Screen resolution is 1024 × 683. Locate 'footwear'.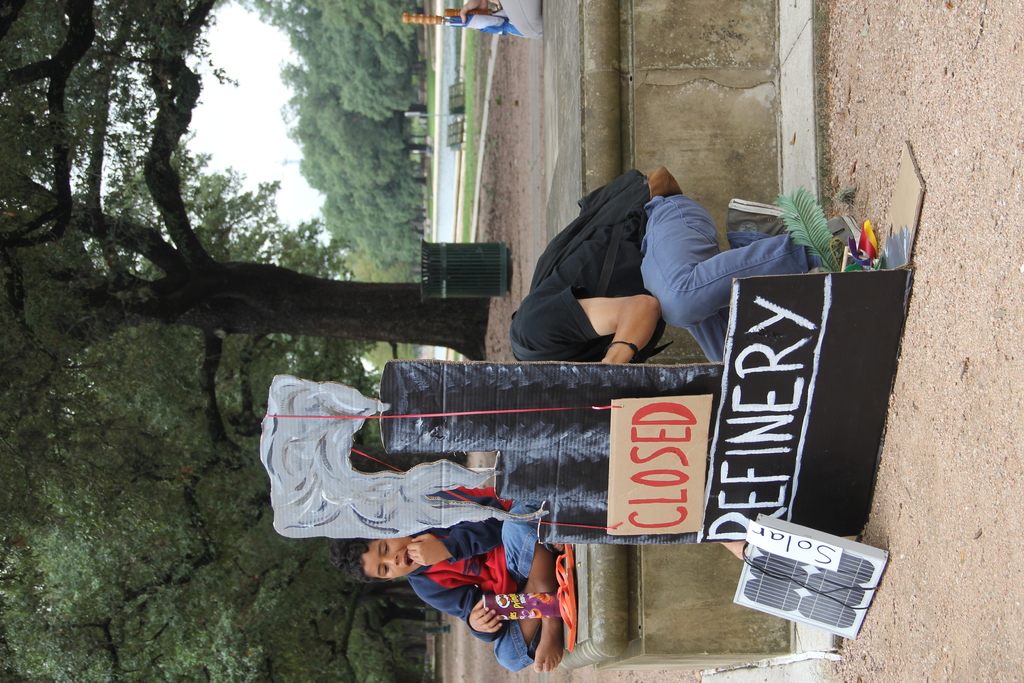
<region>826, 211, 863, 252</region>.
